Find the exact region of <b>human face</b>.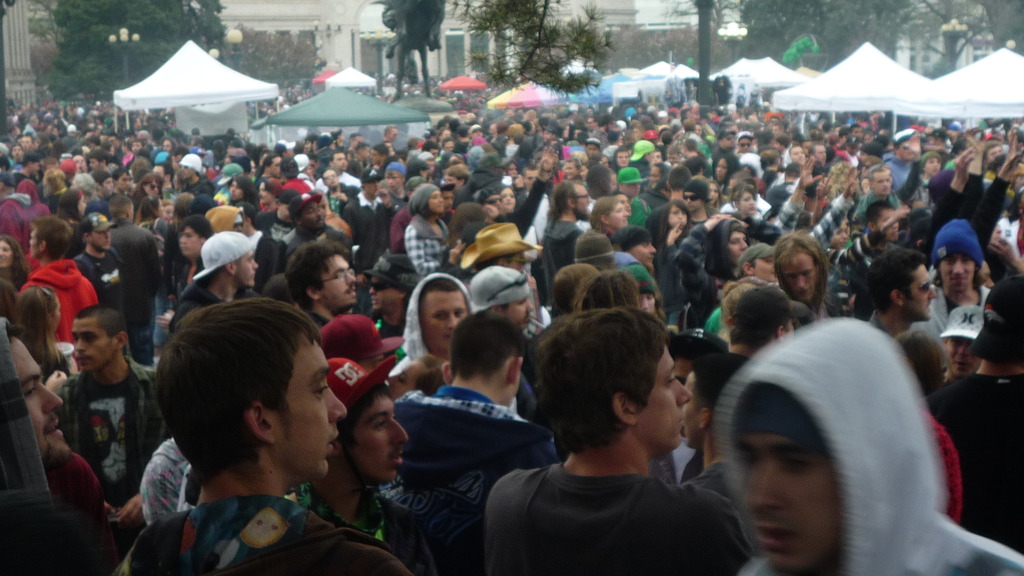
Exact region: box=[273, 347, 347, 482].
